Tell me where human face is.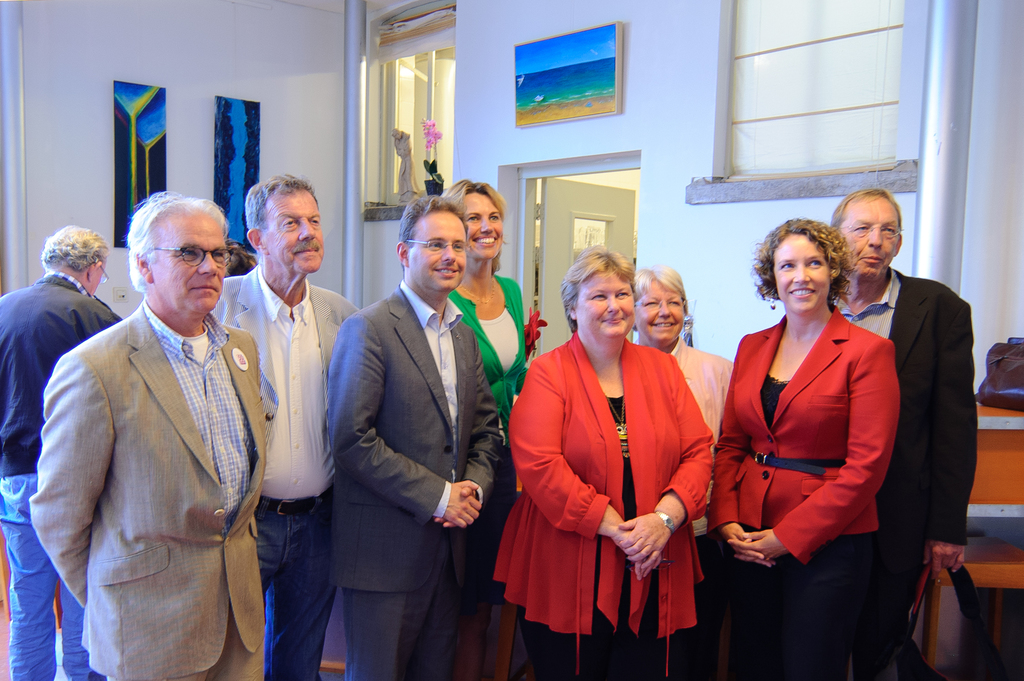
human face is at x1=637, y1=284, x2=684, y2=341.
